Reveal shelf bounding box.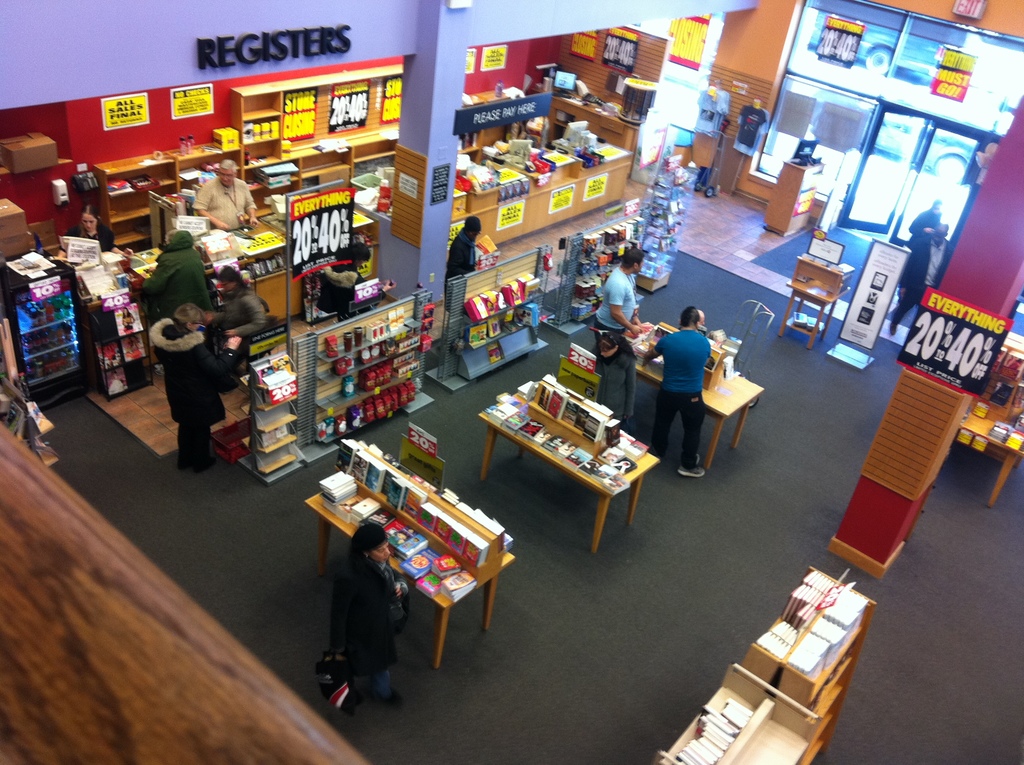
Revealed: locate(90, 140, 236, 245).
